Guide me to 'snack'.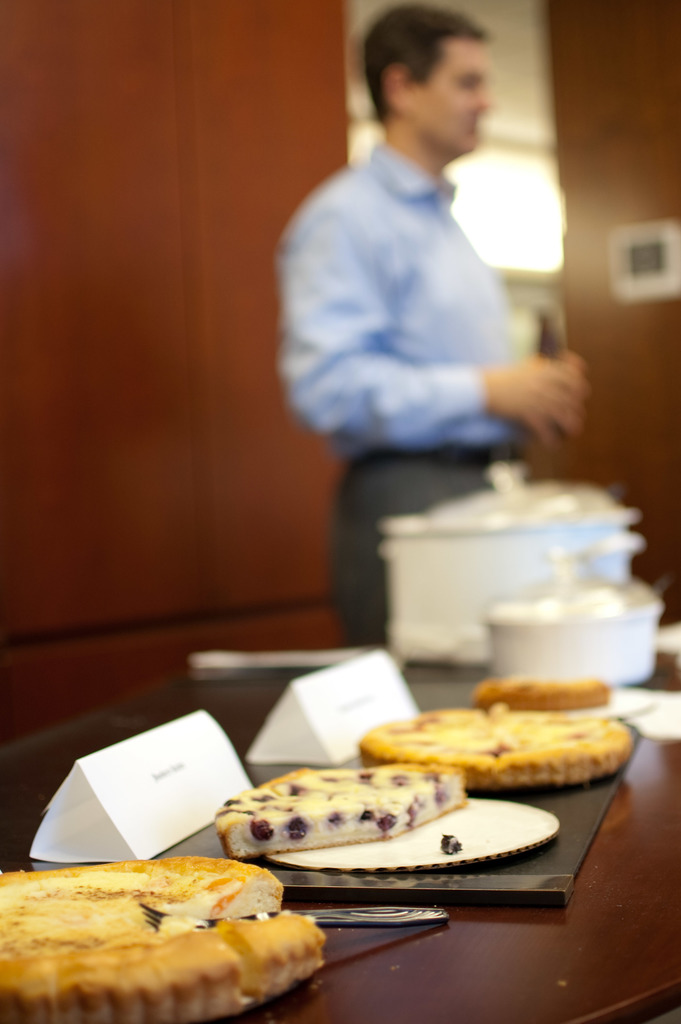
Guidance: bbox=(217, 760, 461, 855).
